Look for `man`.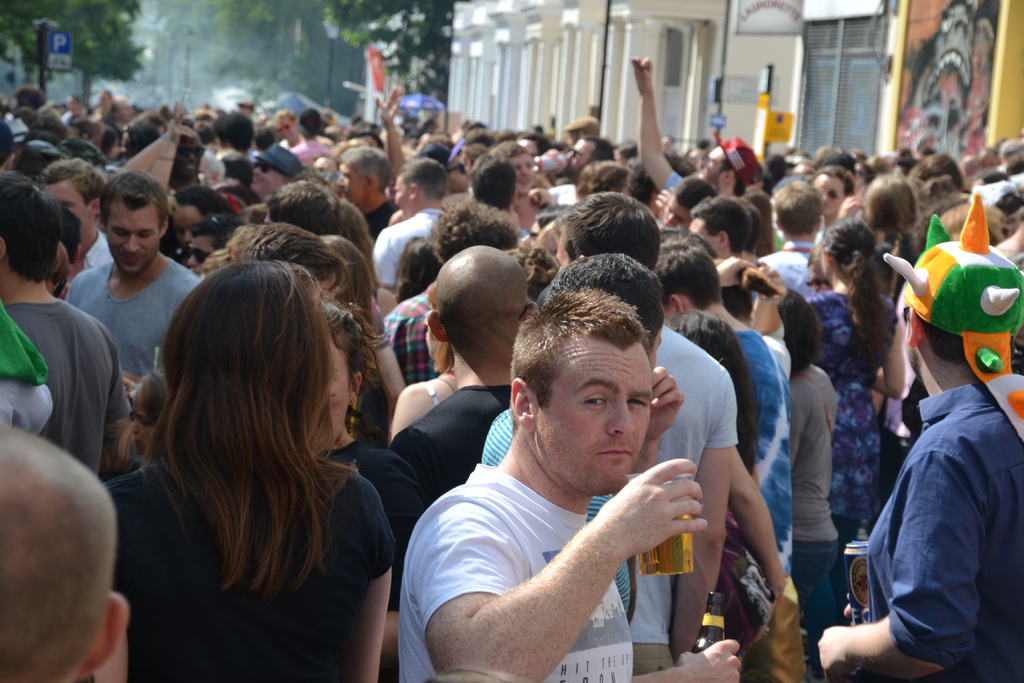
Found: bbox=[201, 113, 253, 167].
